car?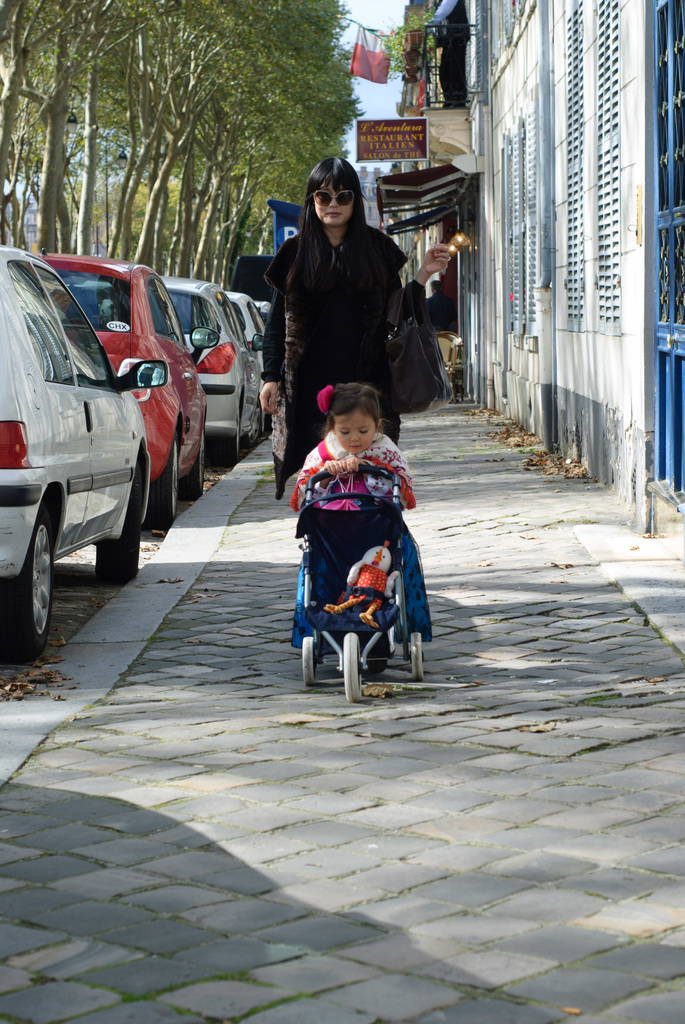
[31,242,226,536]
